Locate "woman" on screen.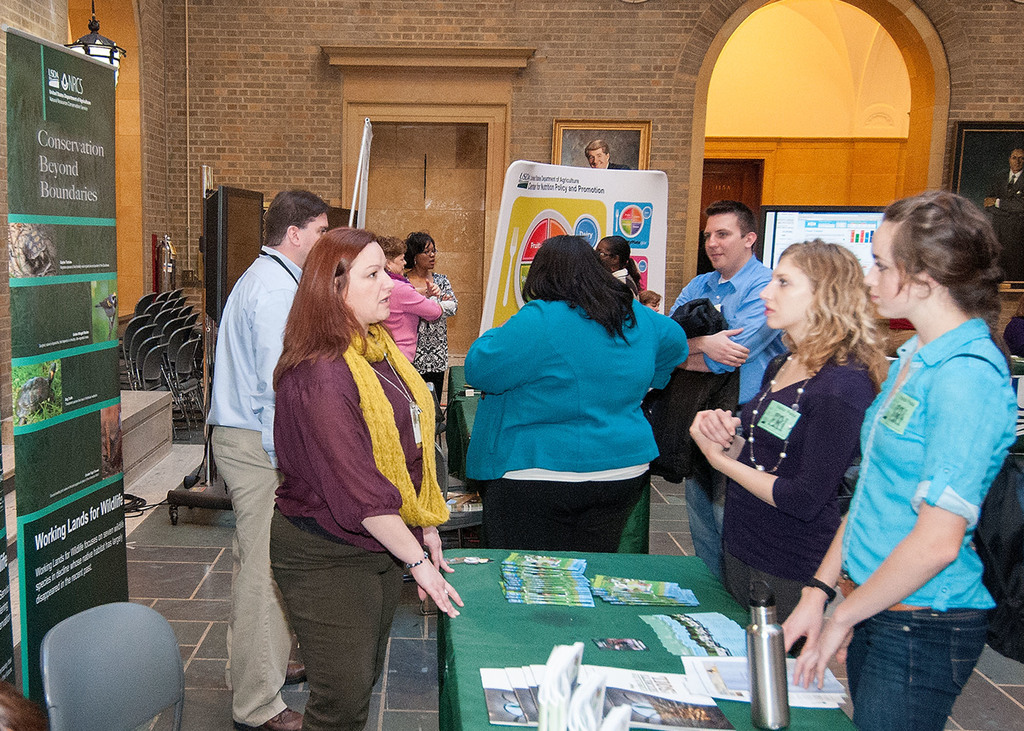
On screen at 688, 240, 872, 675.
